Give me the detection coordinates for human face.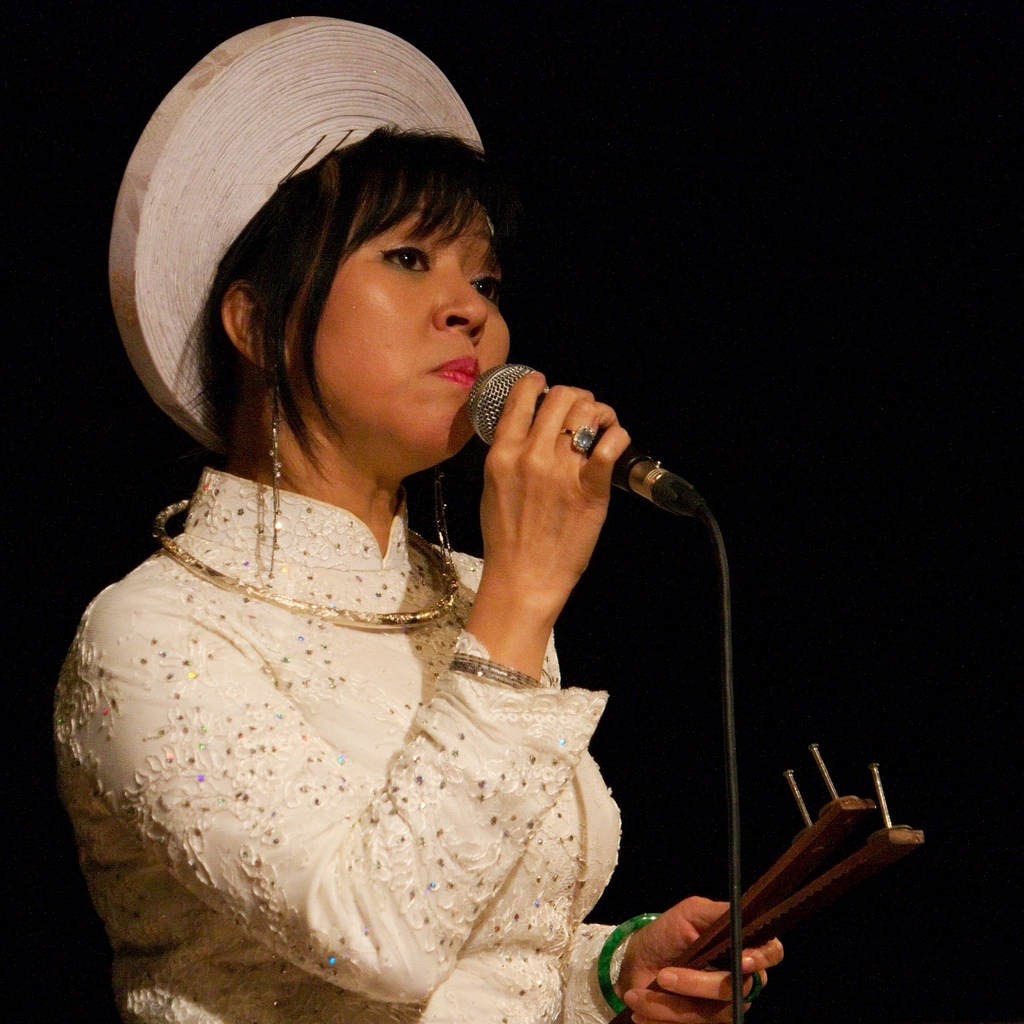
x1=282, y1=181, x2=509, y2=445.
